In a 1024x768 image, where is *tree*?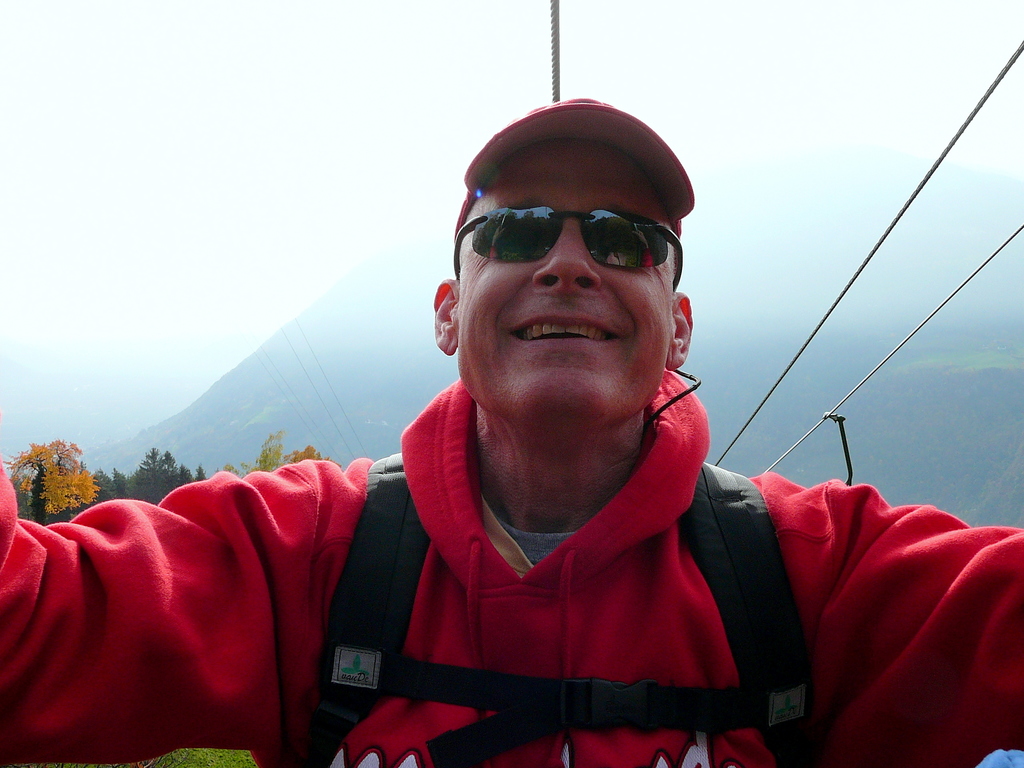
rect(8, 433, 81, 527).
